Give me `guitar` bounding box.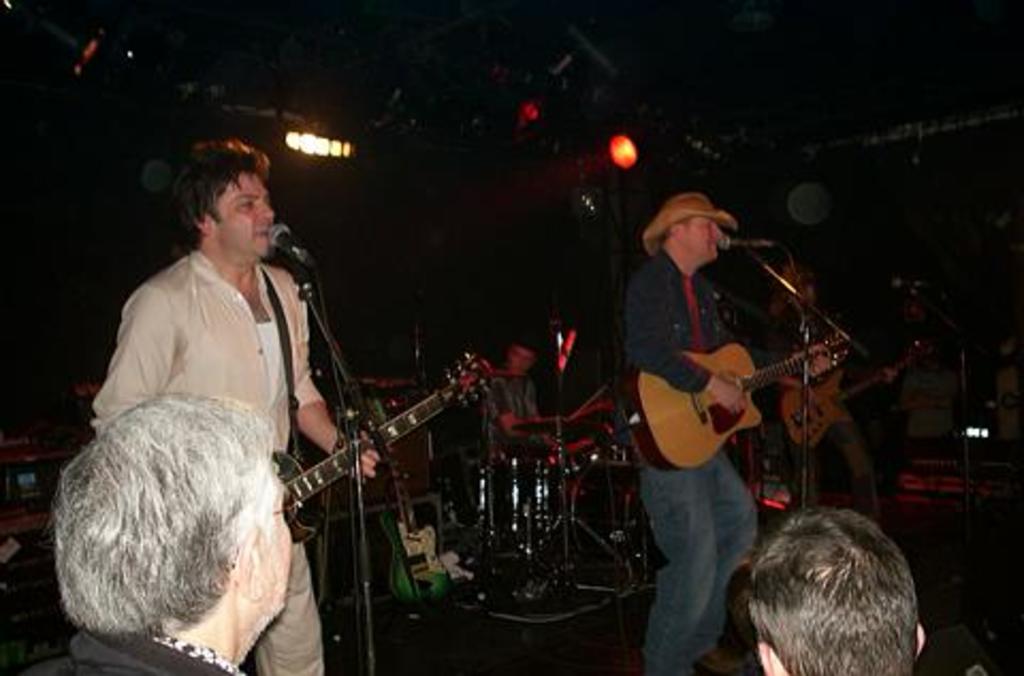
box(271, 350, 499, 544).
